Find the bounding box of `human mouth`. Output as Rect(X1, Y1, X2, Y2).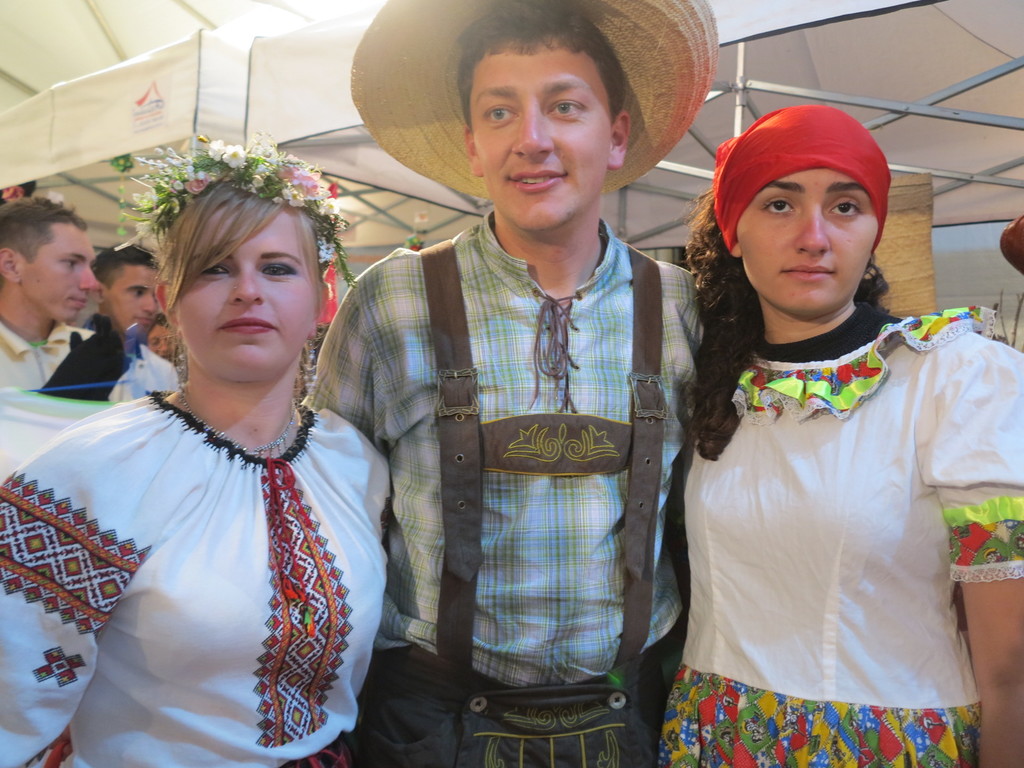
Rect(66, 296, 90, 308).
